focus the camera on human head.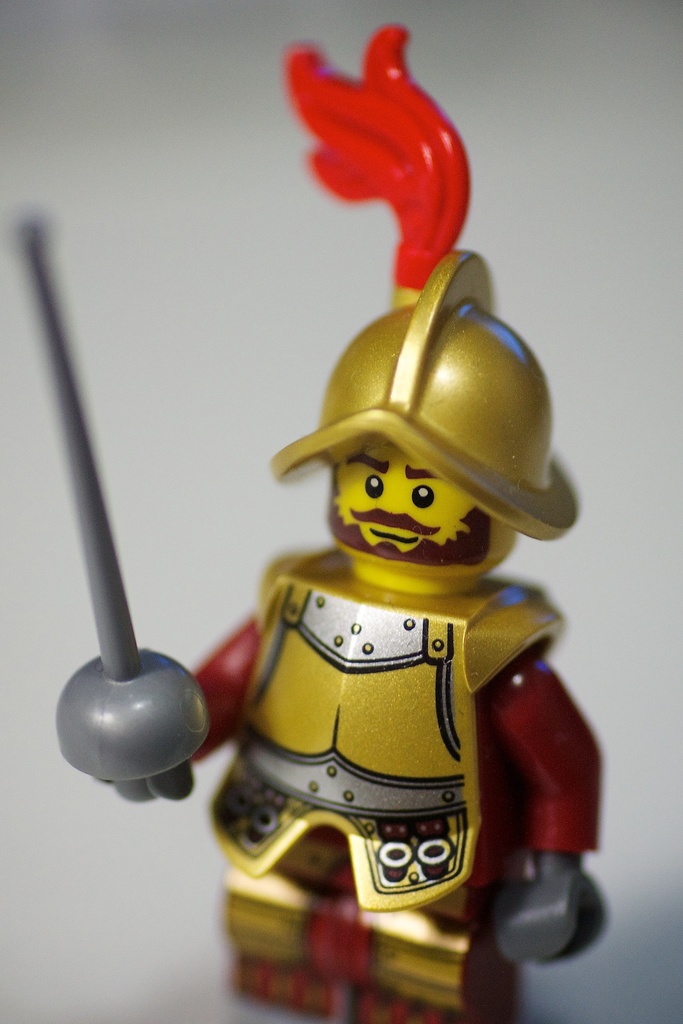
Focus region: <region>320, 429, 515, 588</region>.
